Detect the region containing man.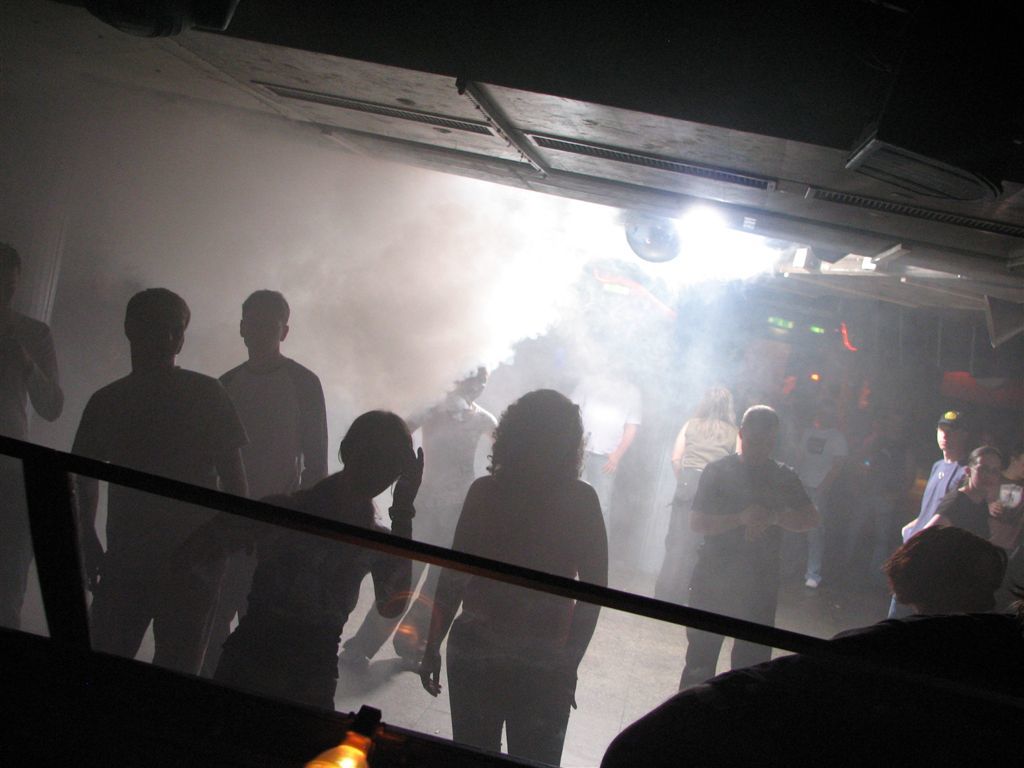
bbox=(69, 286, 249, 678).
